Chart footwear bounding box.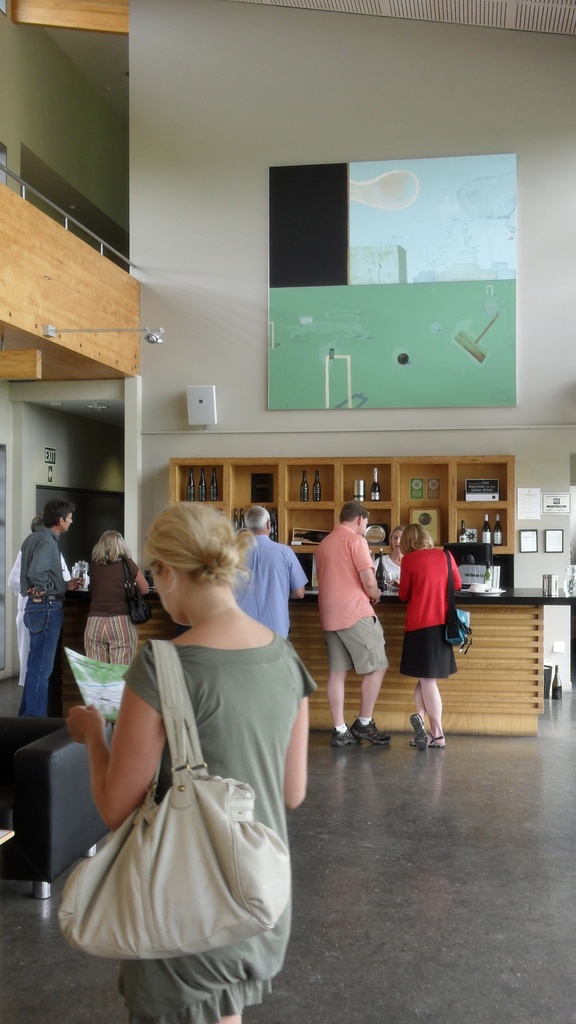
Charted: 332/723/360/748.
